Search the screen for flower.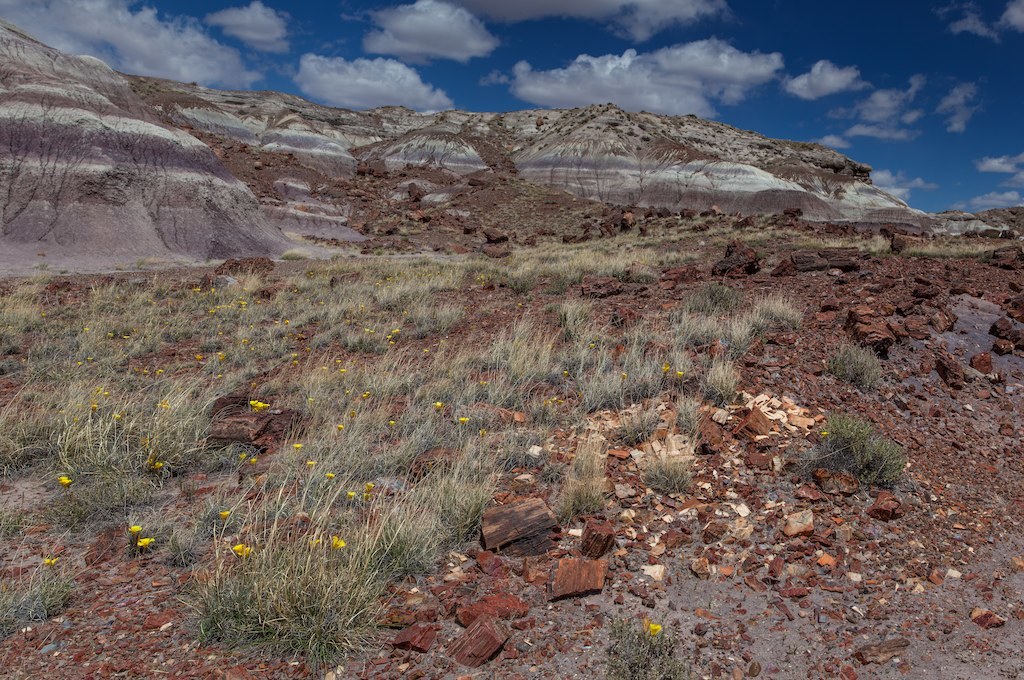
Found at box=[659, 361, 670, 377].
